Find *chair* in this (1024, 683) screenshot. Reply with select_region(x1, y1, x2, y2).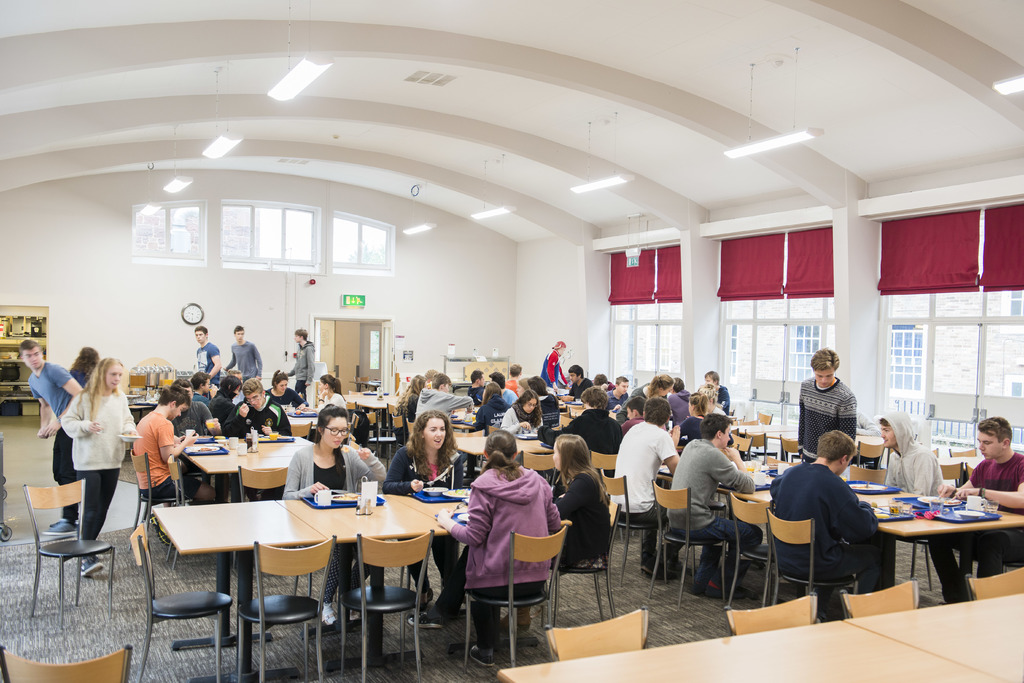
select_region(237, 461, 292, 499).
